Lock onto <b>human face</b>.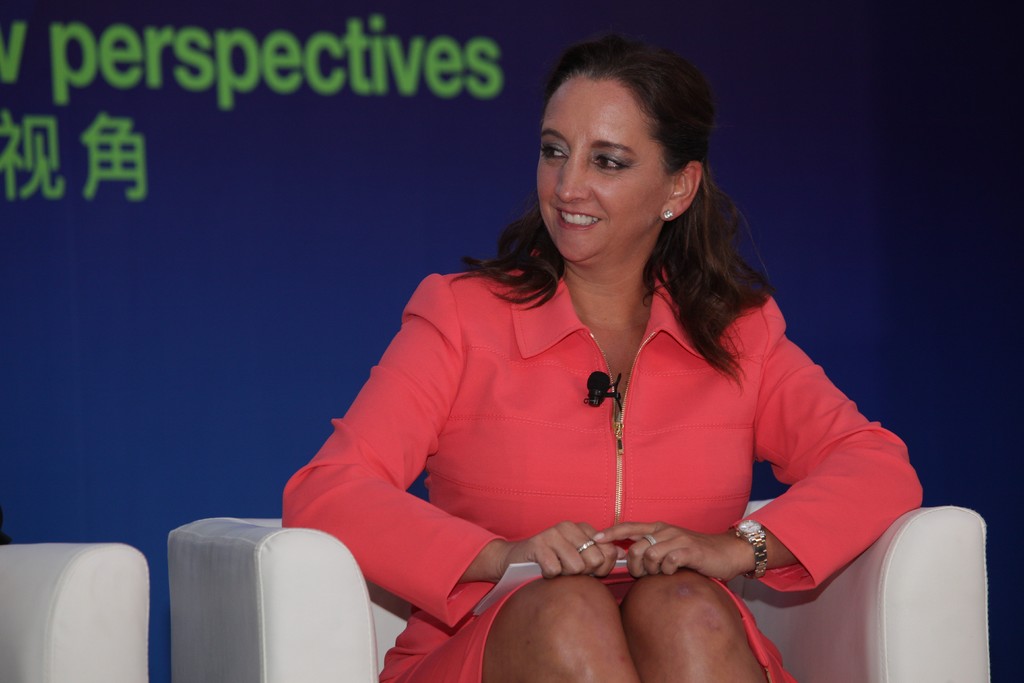
Locked: (538,81,675,263).
